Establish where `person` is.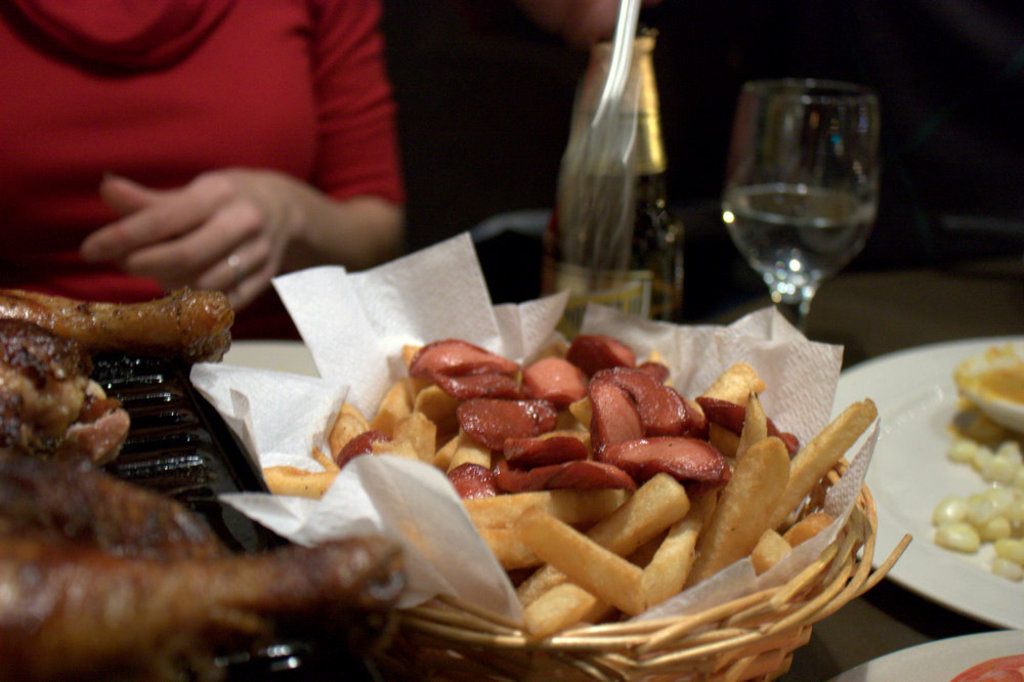
Established at detection(0, 0, 402, 314).
